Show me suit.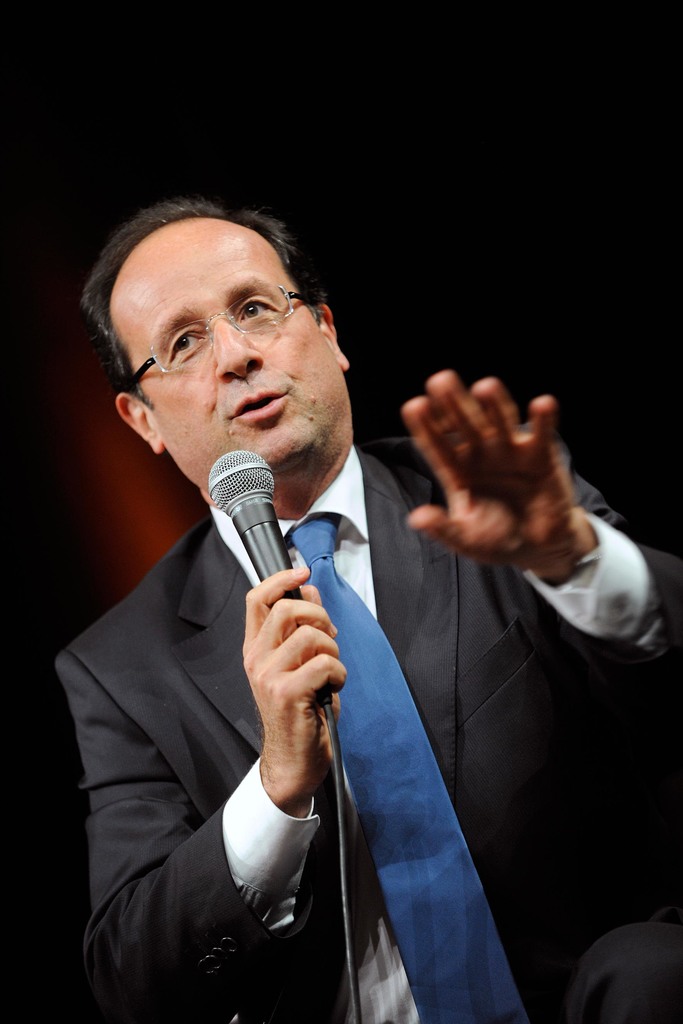
suit is here: box=[47, 340, 532, 1013].
